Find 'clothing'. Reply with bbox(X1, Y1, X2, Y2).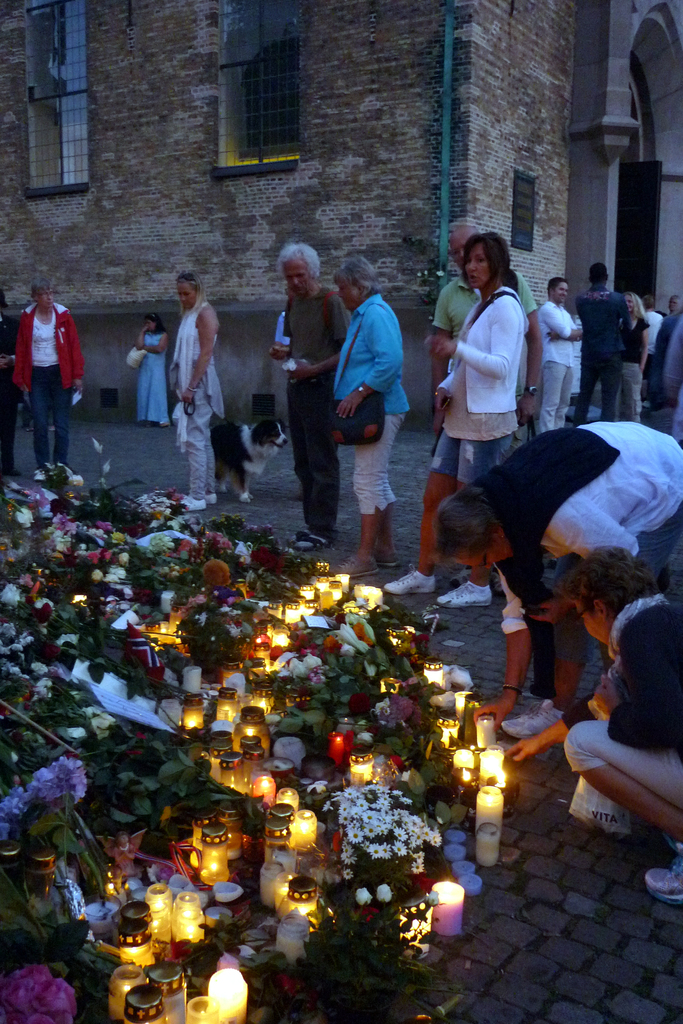
bbox(539, 302, 573, 435).
